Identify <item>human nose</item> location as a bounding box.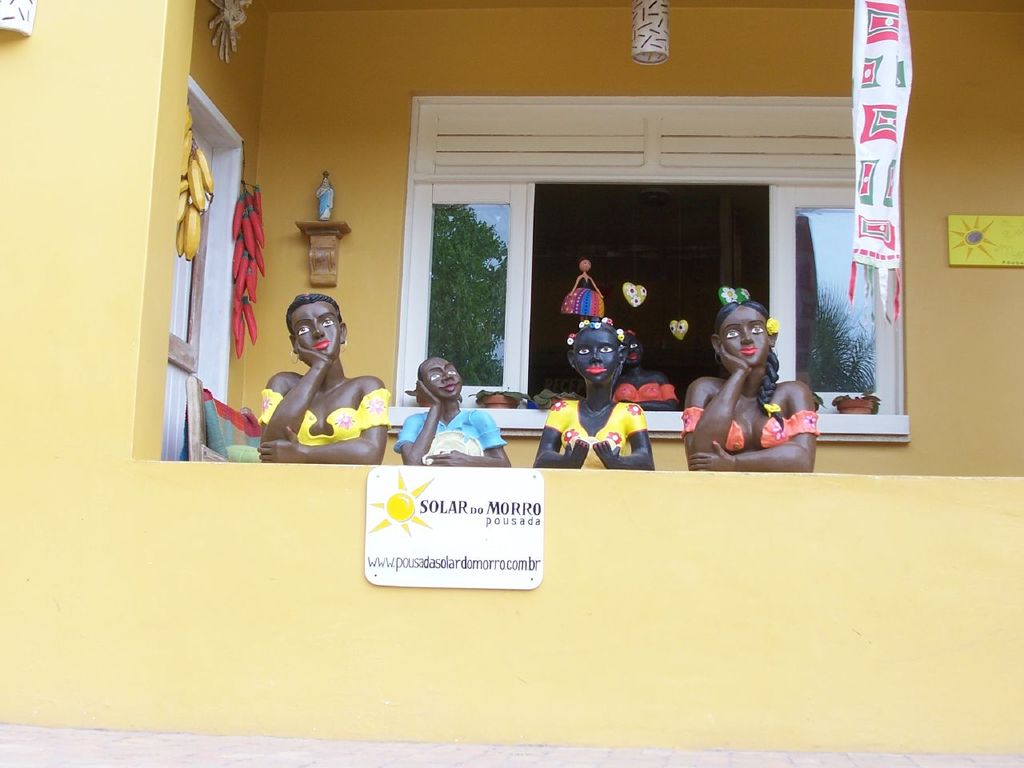
{"x1": 588, "y1": 348, "x2": 602, "y2": 362}.
